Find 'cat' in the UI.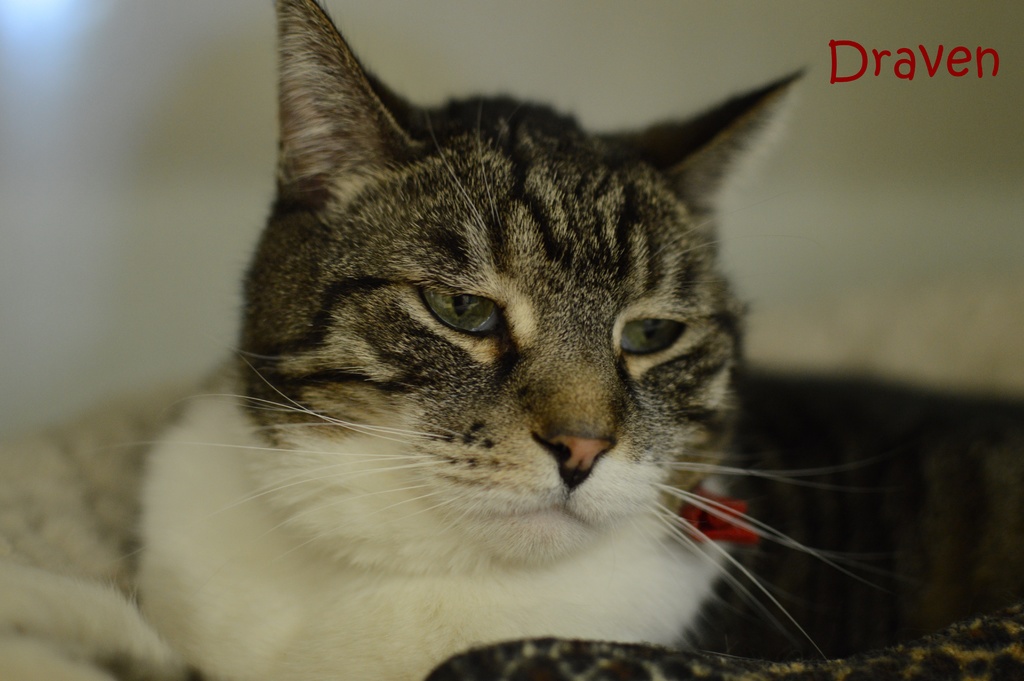
UI element at crop(0, 0, 924, 680).
